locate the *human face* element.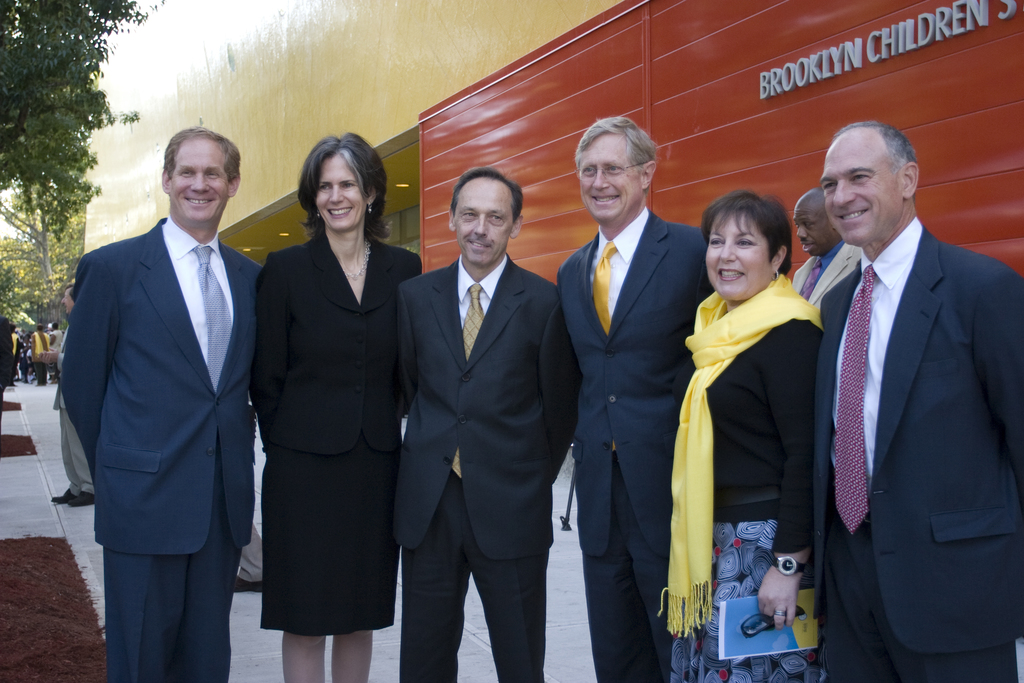
Element bbox: [left=705, top=211, right=777, bottom=297].
